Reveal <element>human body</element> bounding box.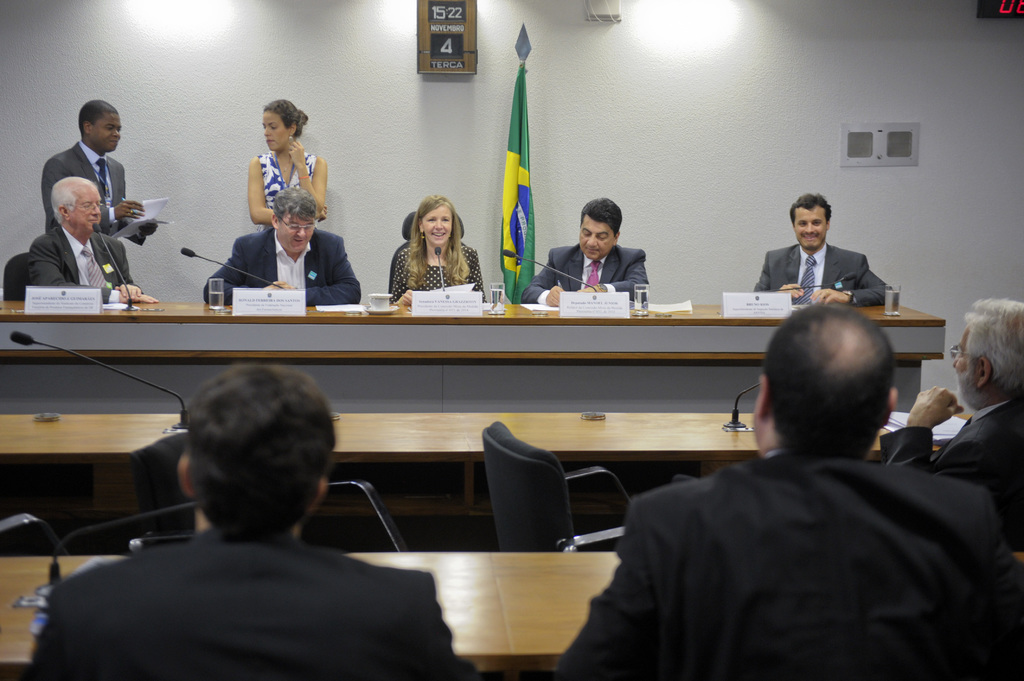
Revealed: BBox(762, 243, 895, 309).
